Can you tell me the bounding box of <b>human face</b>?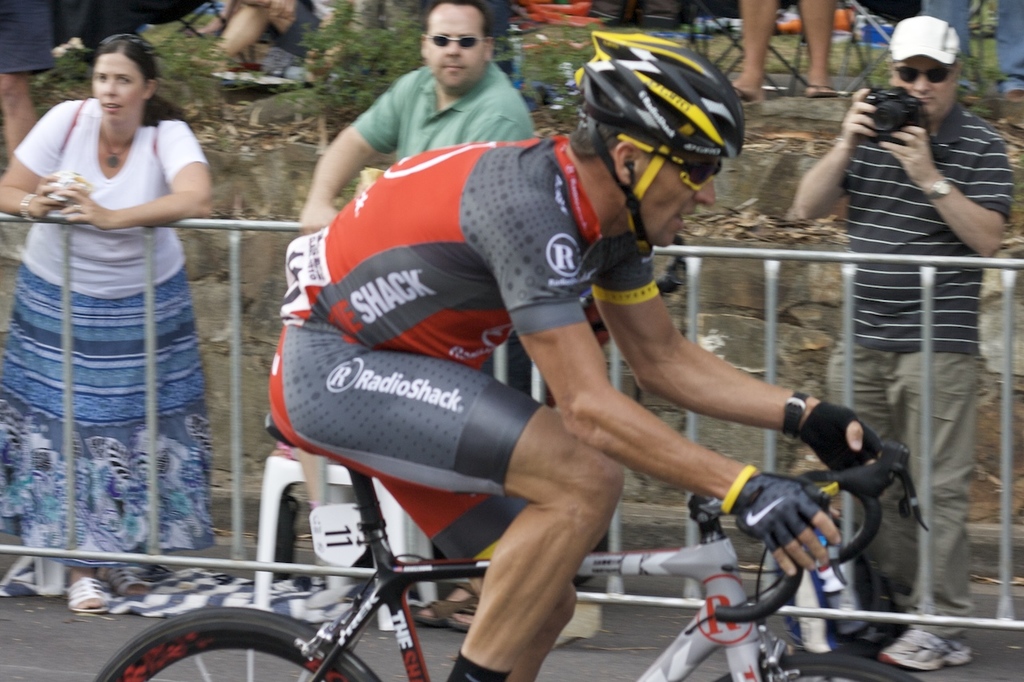
bbox=(94, 54, 145, 126).
